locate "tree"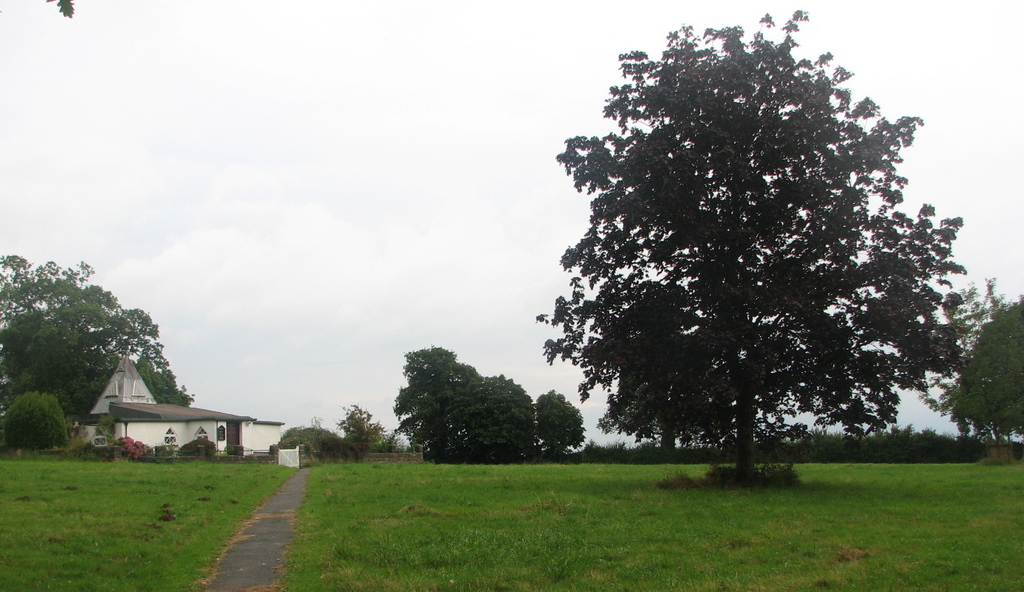
x1=0 y1=249 x2=192 y2=443
